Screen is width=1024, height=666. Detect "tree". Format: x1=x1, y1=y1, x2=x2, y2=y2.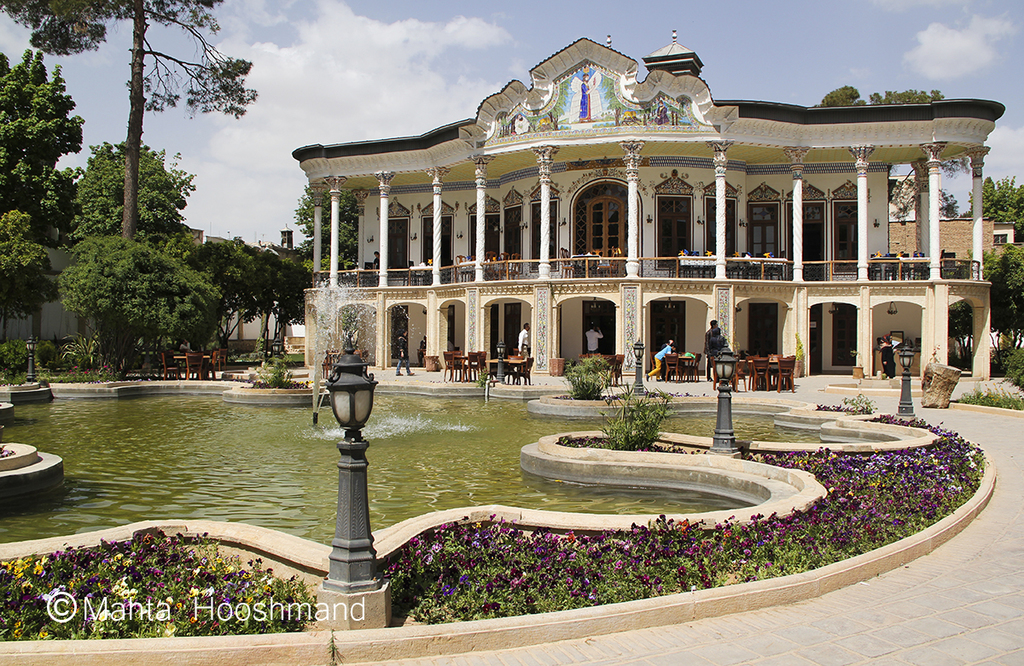
x1=74, y1=138, x2=195, y2=246.
